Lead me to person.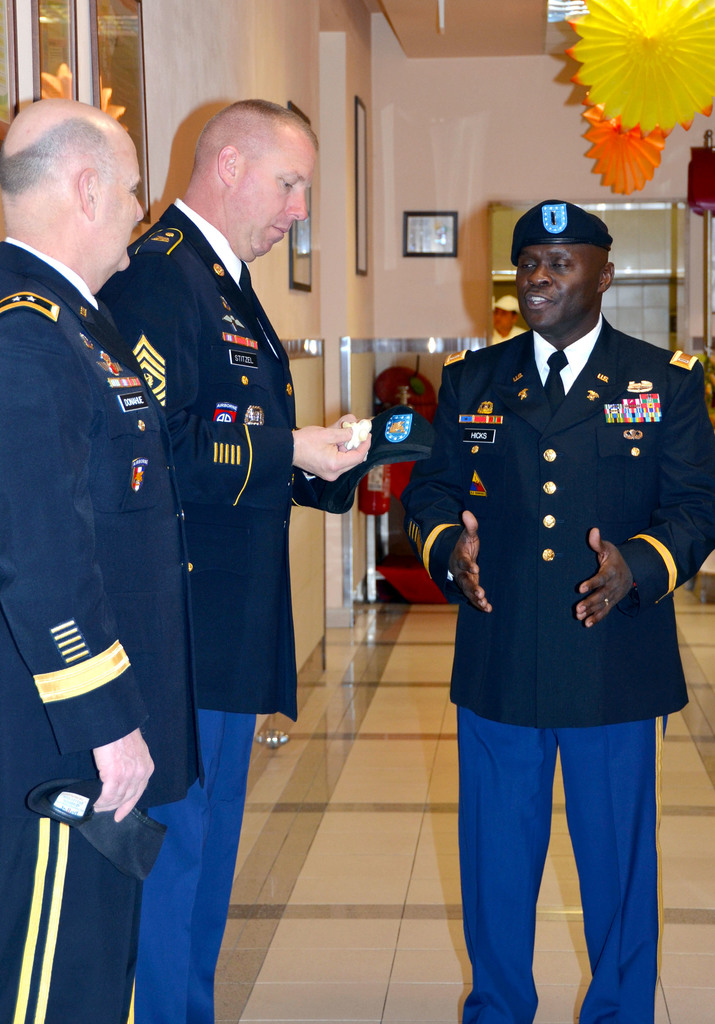
Lead to Rect(0, 90, 197, 1023).
